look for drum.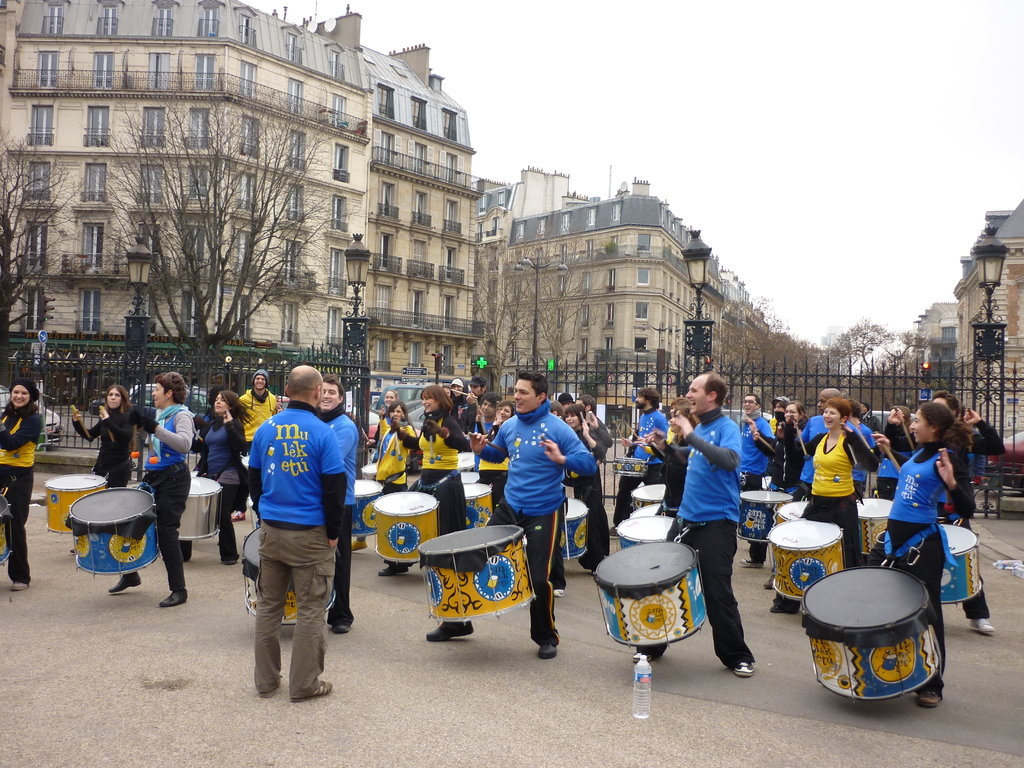
Found: detection(45, 472, 107, 535).
